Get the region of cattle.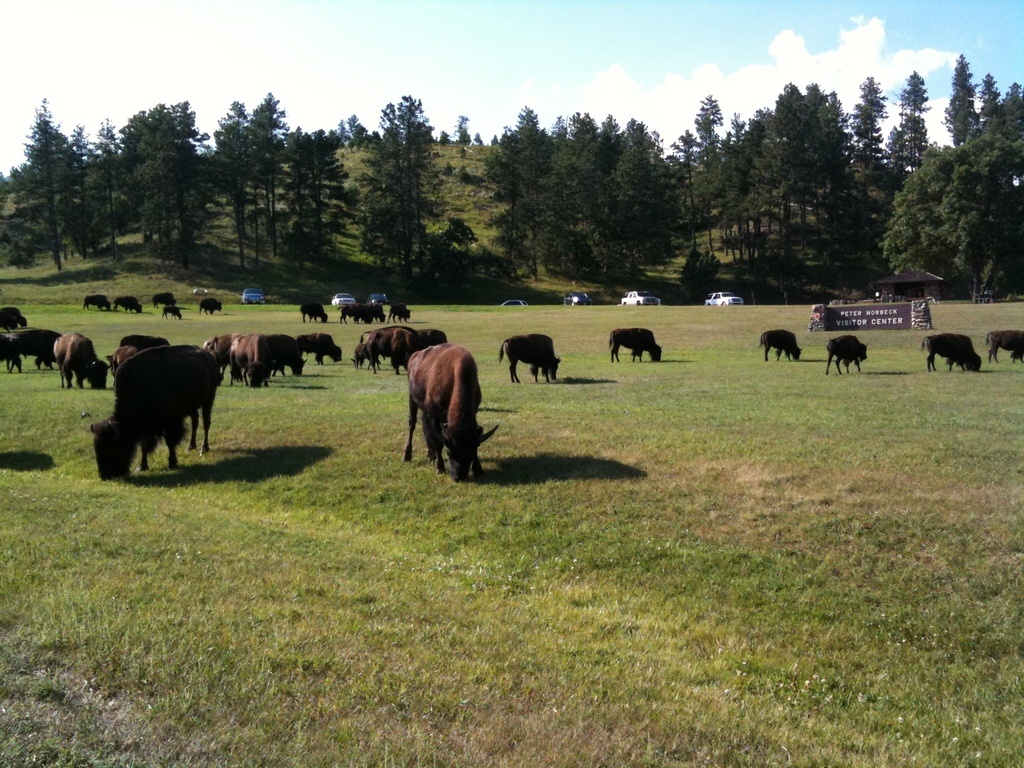
rect(164, 305, 184, 322).
